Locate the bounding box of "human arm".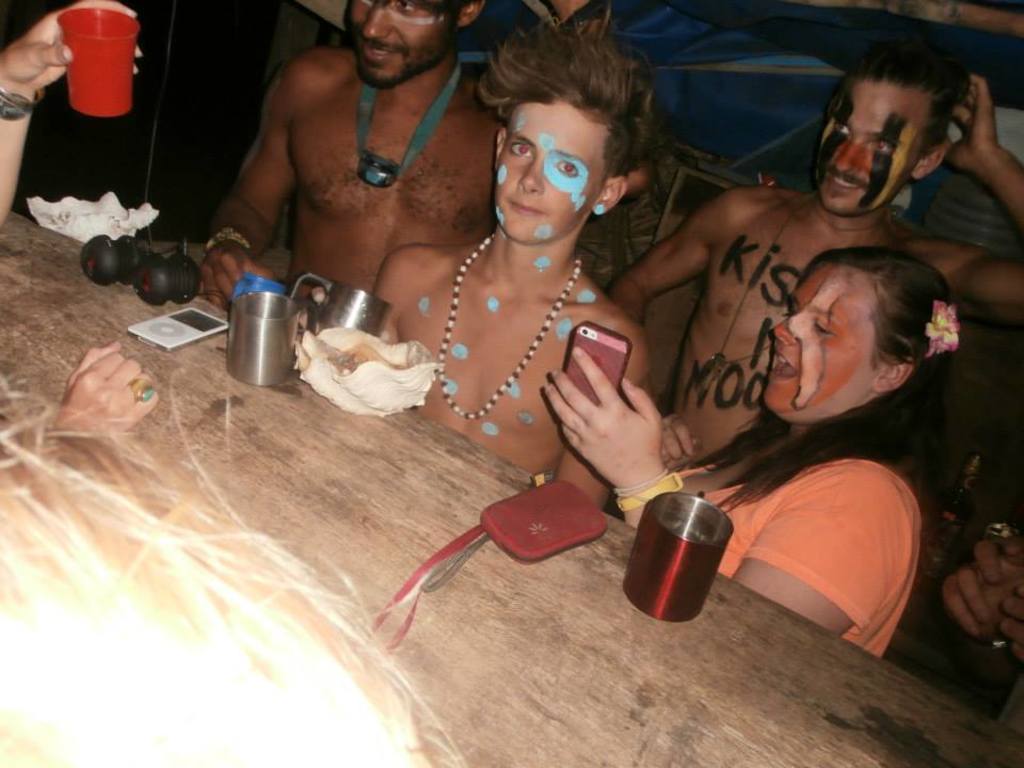
Bounding box: BBox(903, 70, 1023, 326).
